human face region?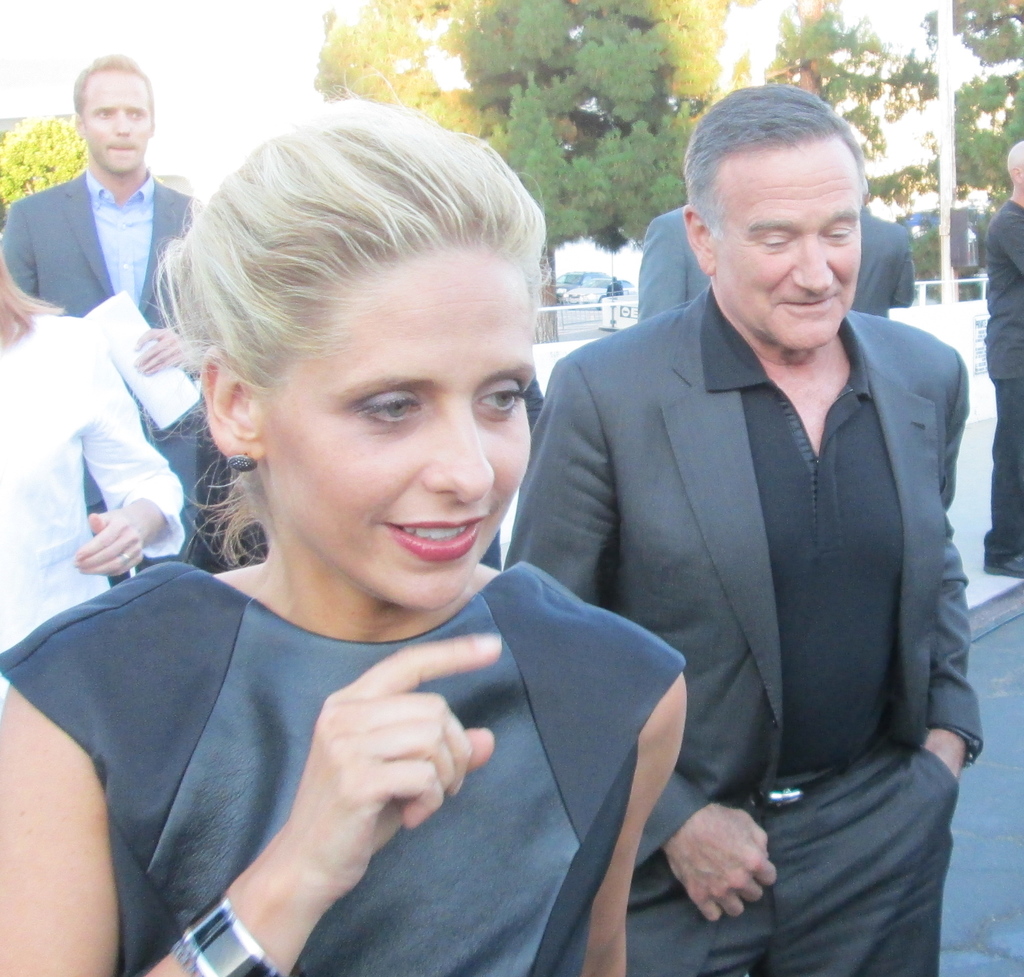
x1=83, y1=74, x2=150, y2=178
